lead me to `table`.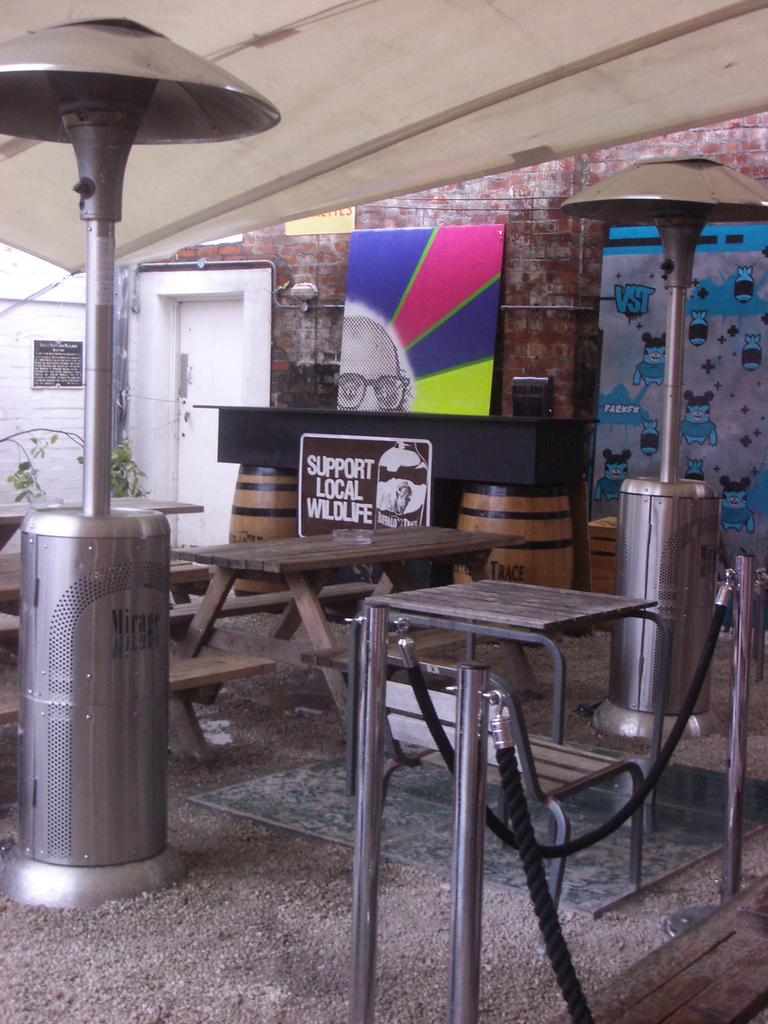
Lead to x1=360, y1=575, x2=670, y2=834.
